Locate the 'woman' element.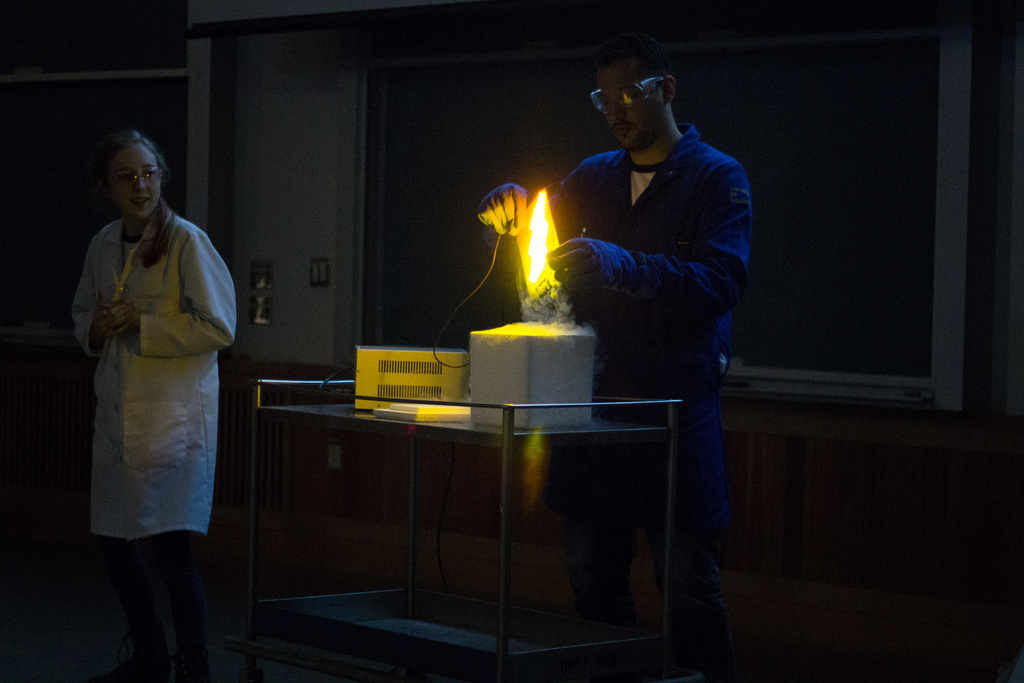
Element bbox: 73 155 234 662.
